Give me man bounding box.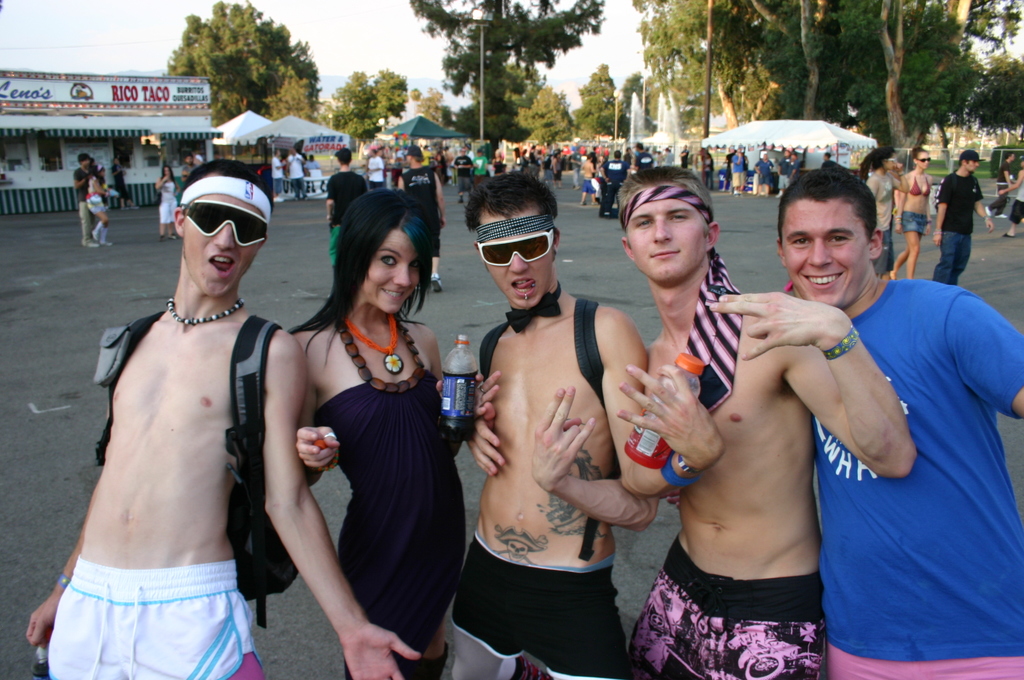
472 149 489 177.
